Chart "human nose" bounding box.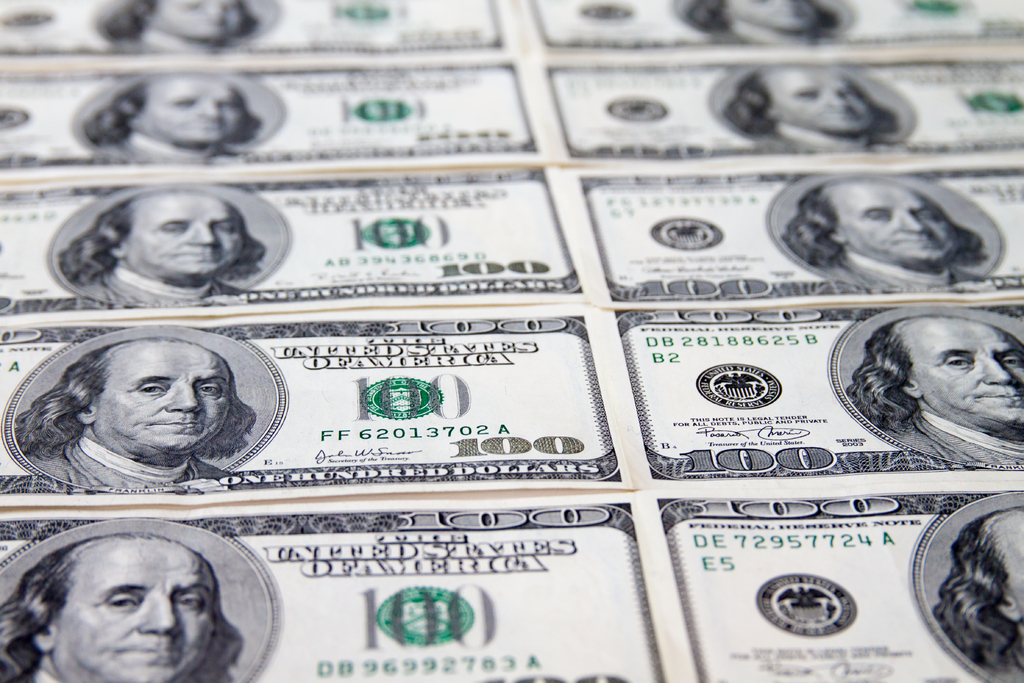
Charted: <region>185, 226, 215, 247</region>.
